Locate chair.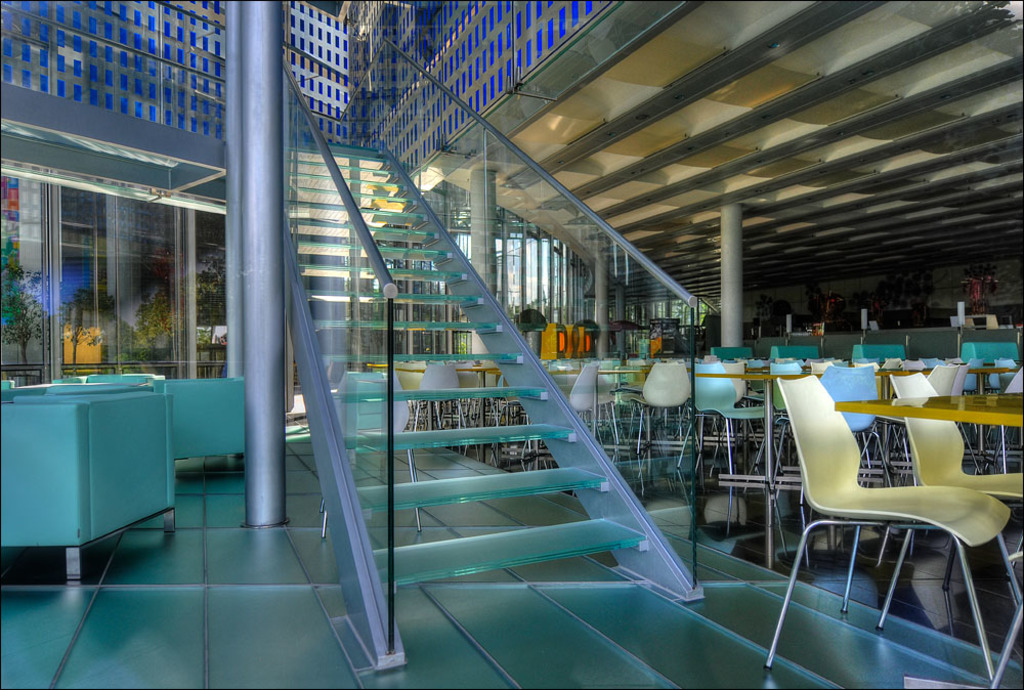
Bounding box: {"left": 779, "top": 361, "right": 892, "bottom": 490}.
